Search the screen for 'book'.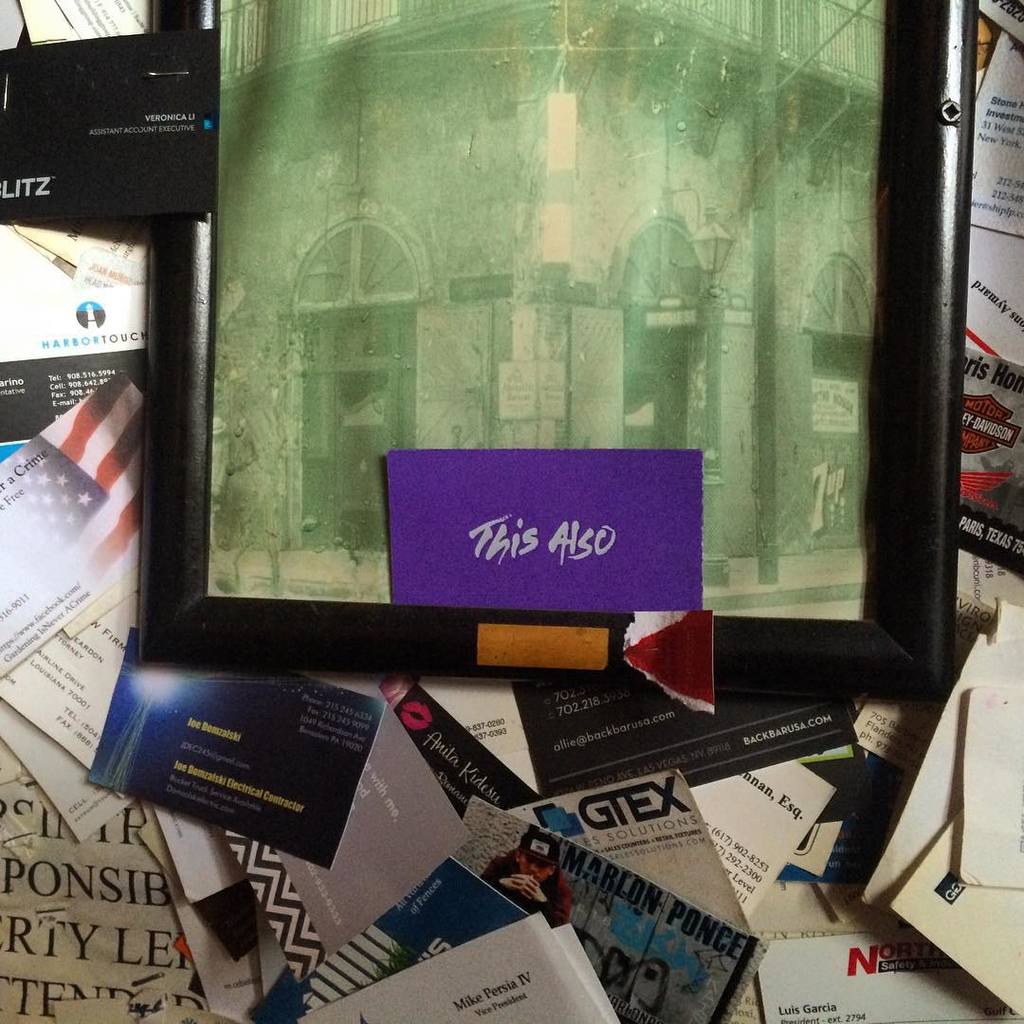
Found at (90,625,388,872).
